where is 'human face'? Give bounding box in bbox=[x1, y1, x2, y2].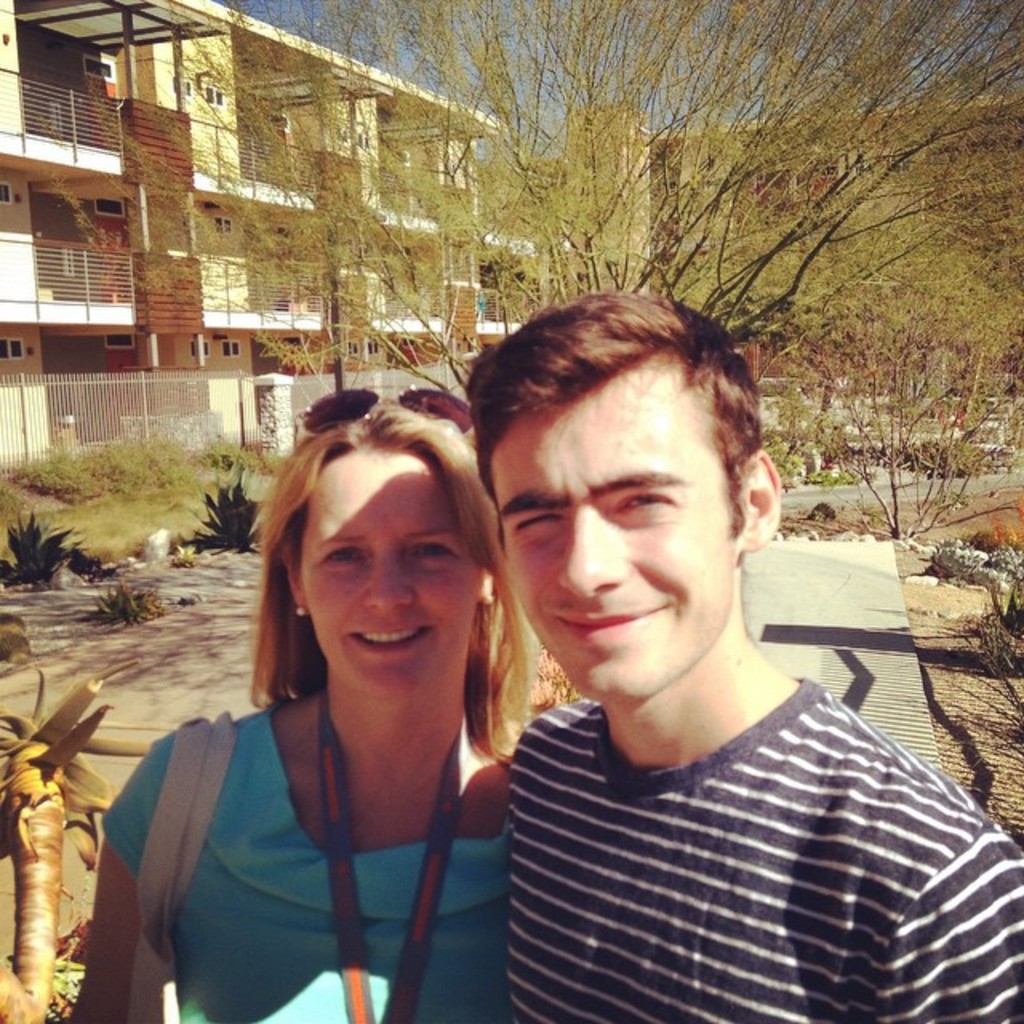
bbox=[486, 354, 725, 702].
